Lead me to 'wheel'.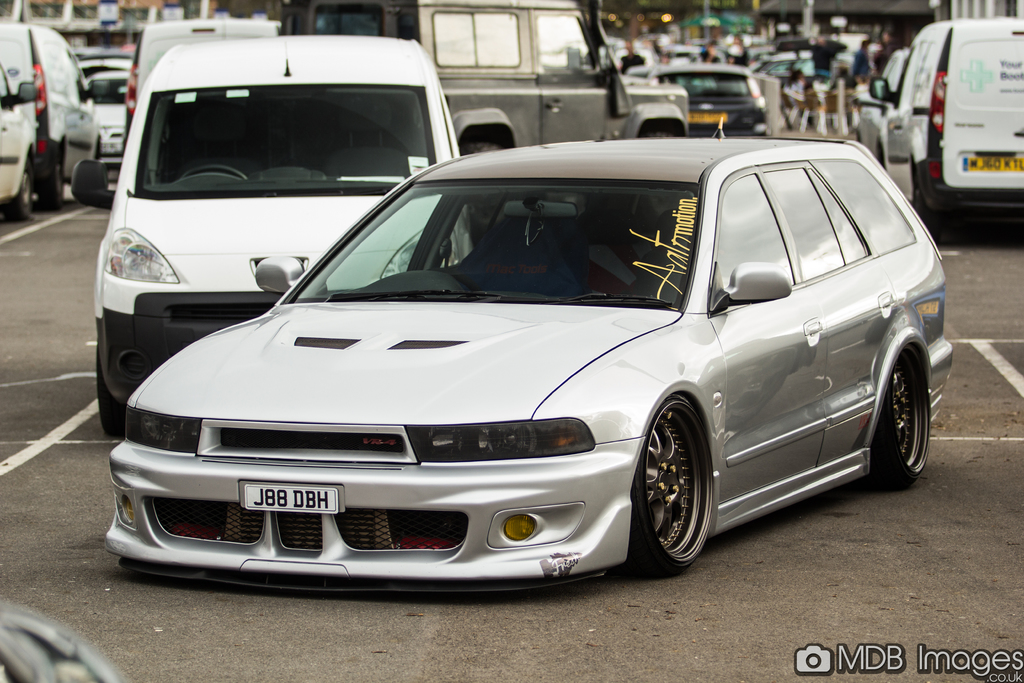
Lead to bbox=(5, 167, 31, 215).
